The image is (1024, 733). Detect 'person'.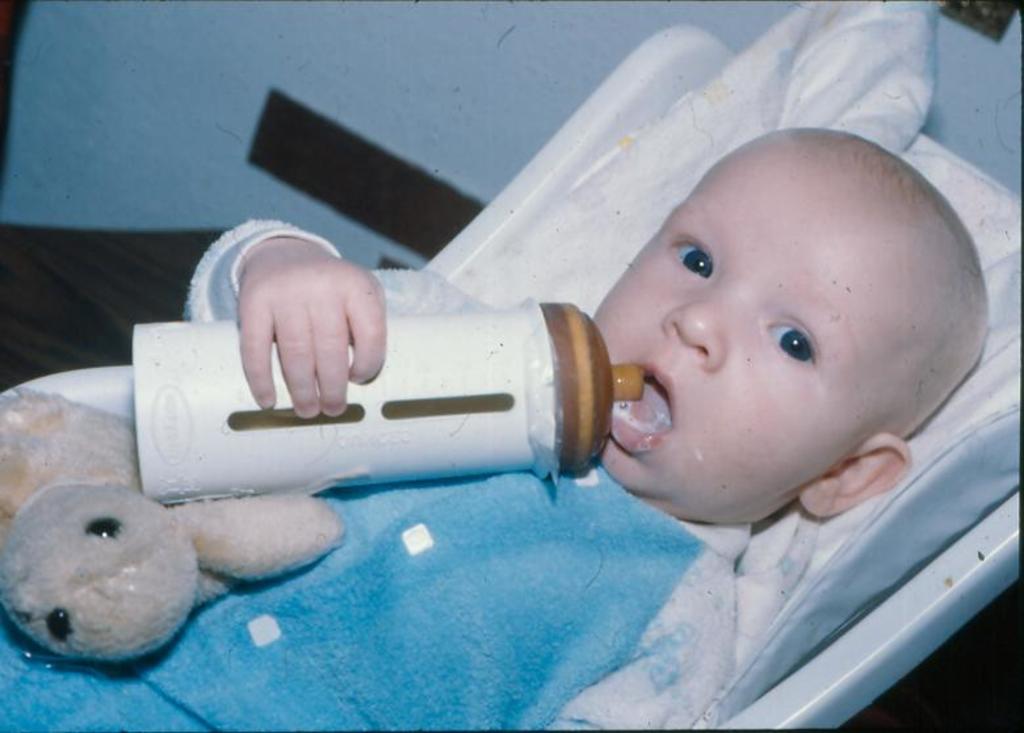
Detection: (139, 87, 926, 625).
